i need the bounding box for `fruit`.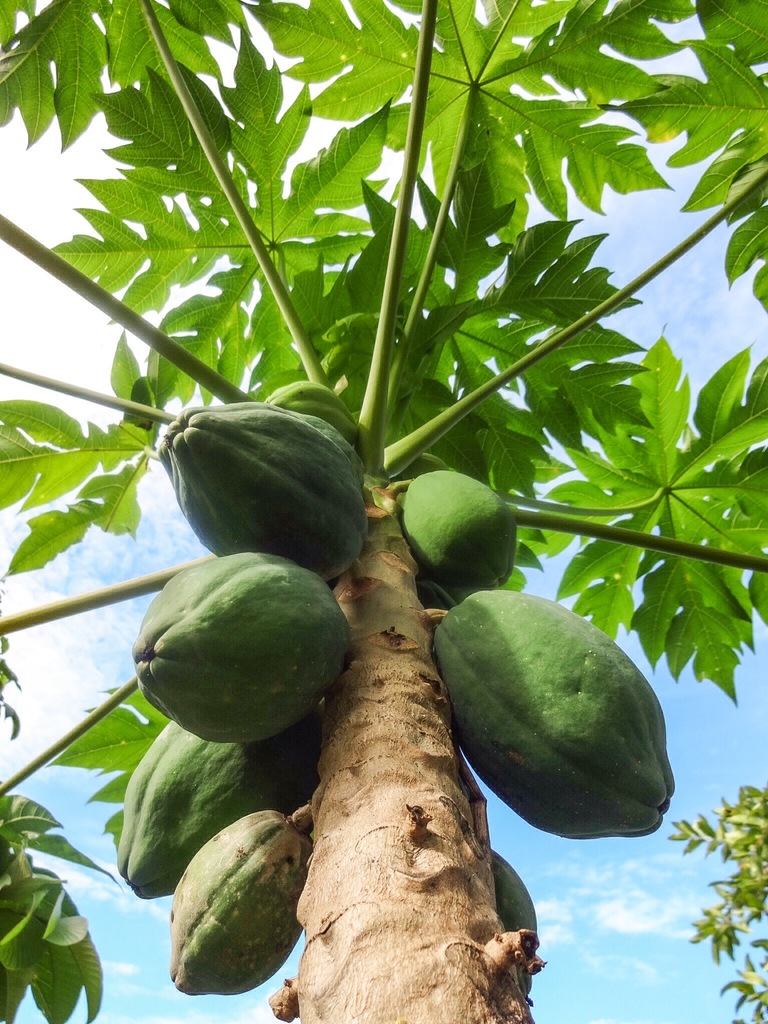
Here it is: box(492, 848, 538, 993).
